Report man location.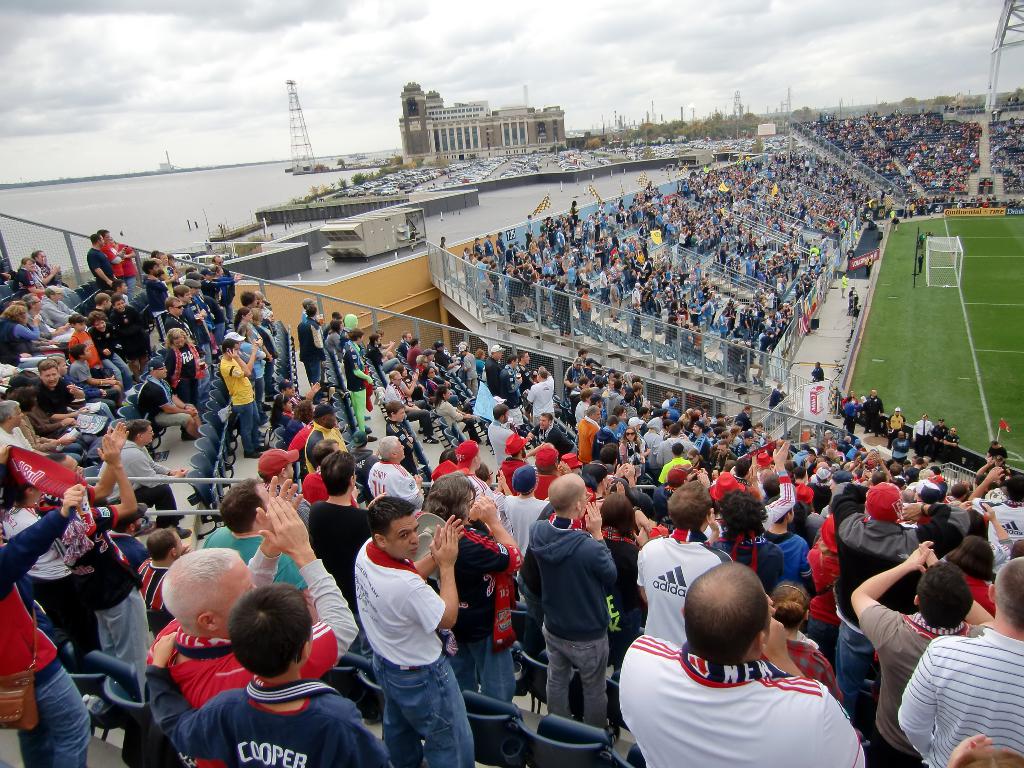
Report: box=[502, 356, 525, 407].
